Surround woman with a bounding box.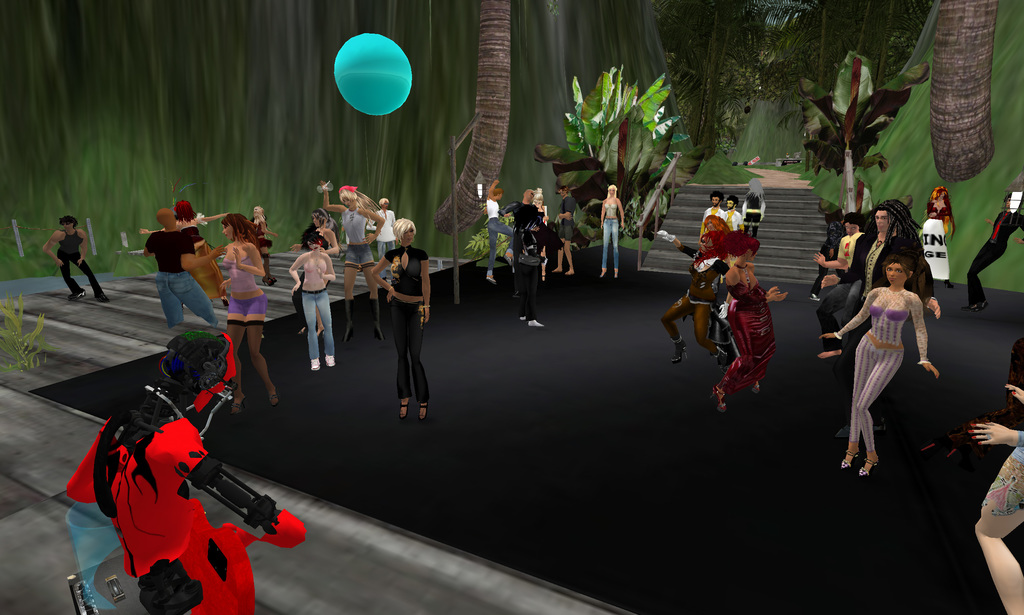
bbox(741, 177, 766, 239).
